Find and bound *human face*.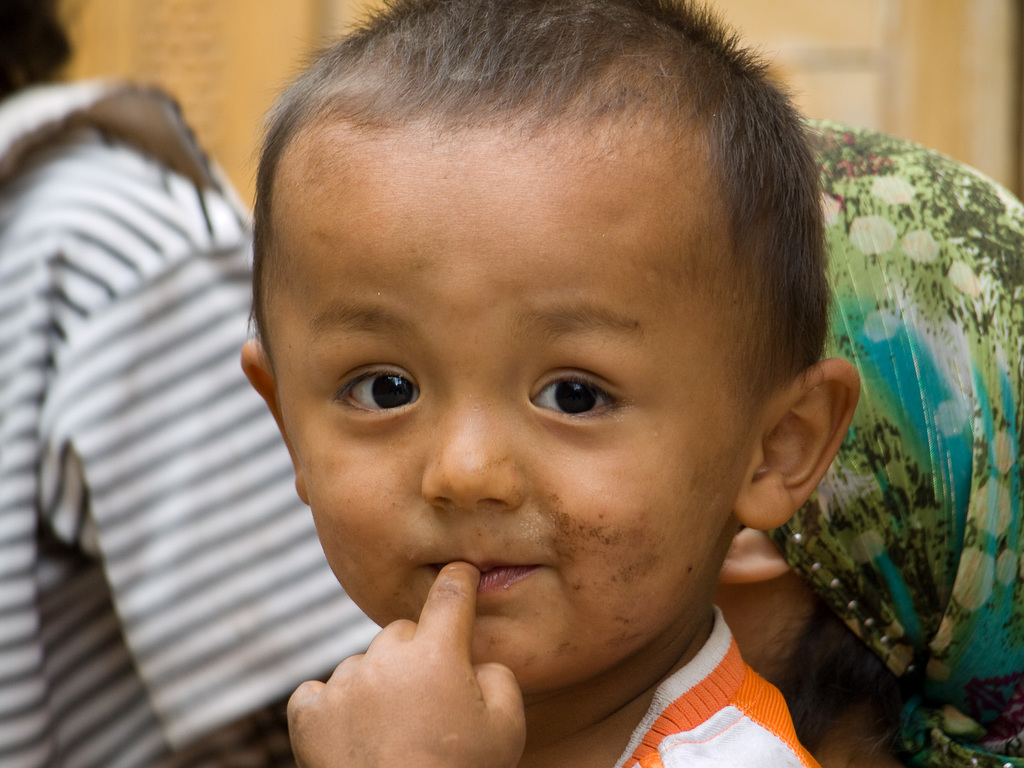
Bound: <box>276,161,737,705</box>.
